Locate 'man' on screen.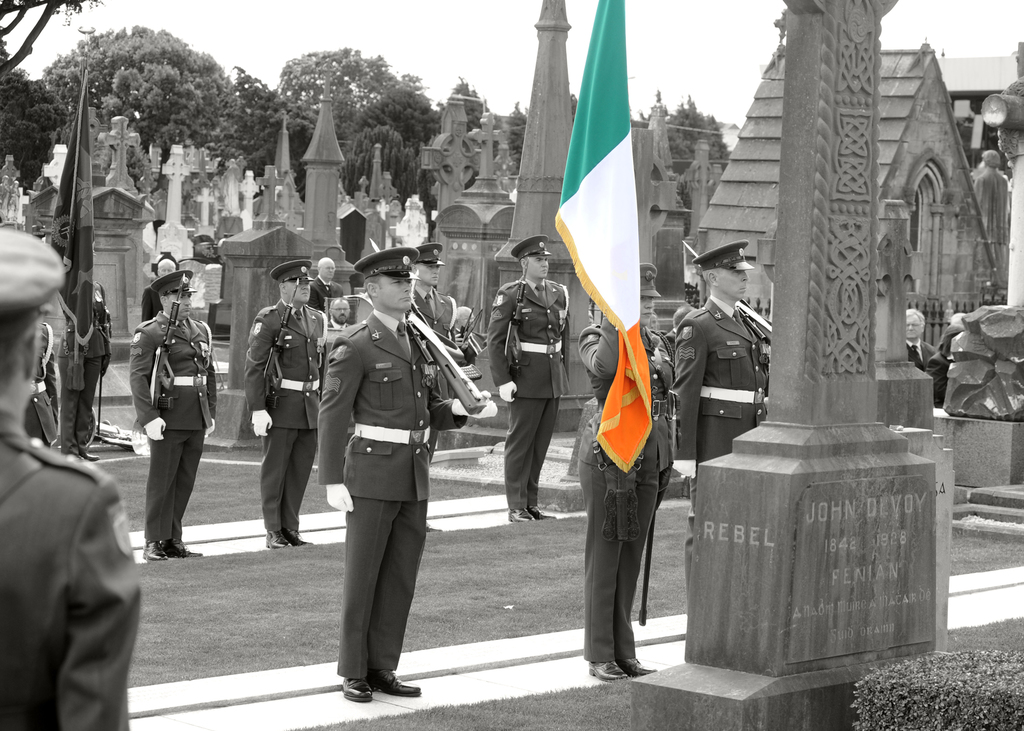
On screen at (479, 230, 577, 517).
